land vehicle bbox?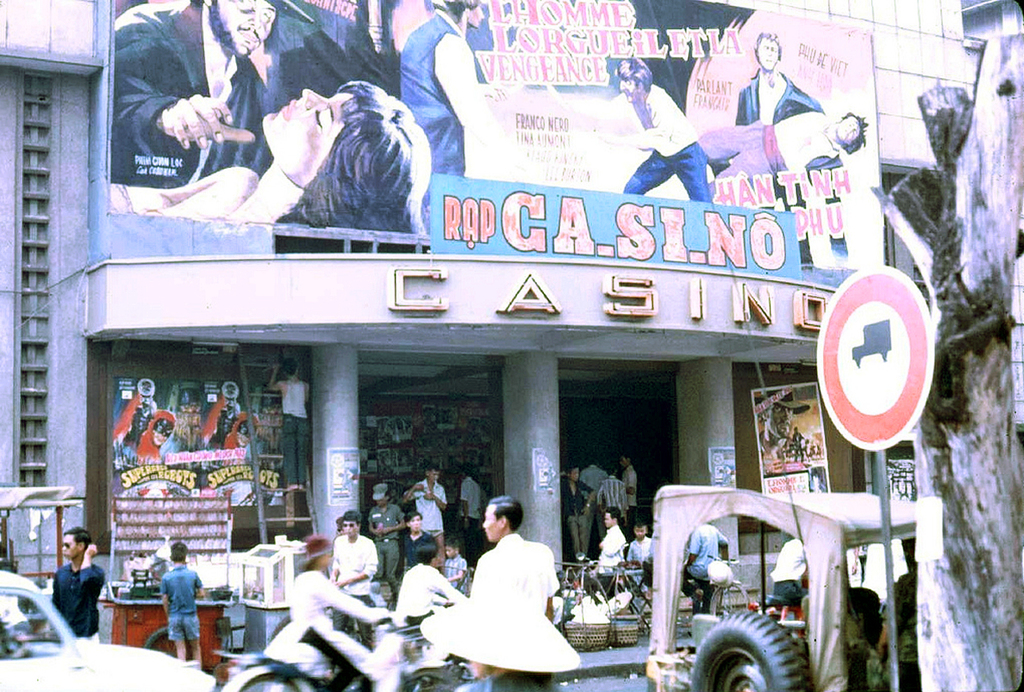
(left=855, top=317, right=892, bottom=364)
